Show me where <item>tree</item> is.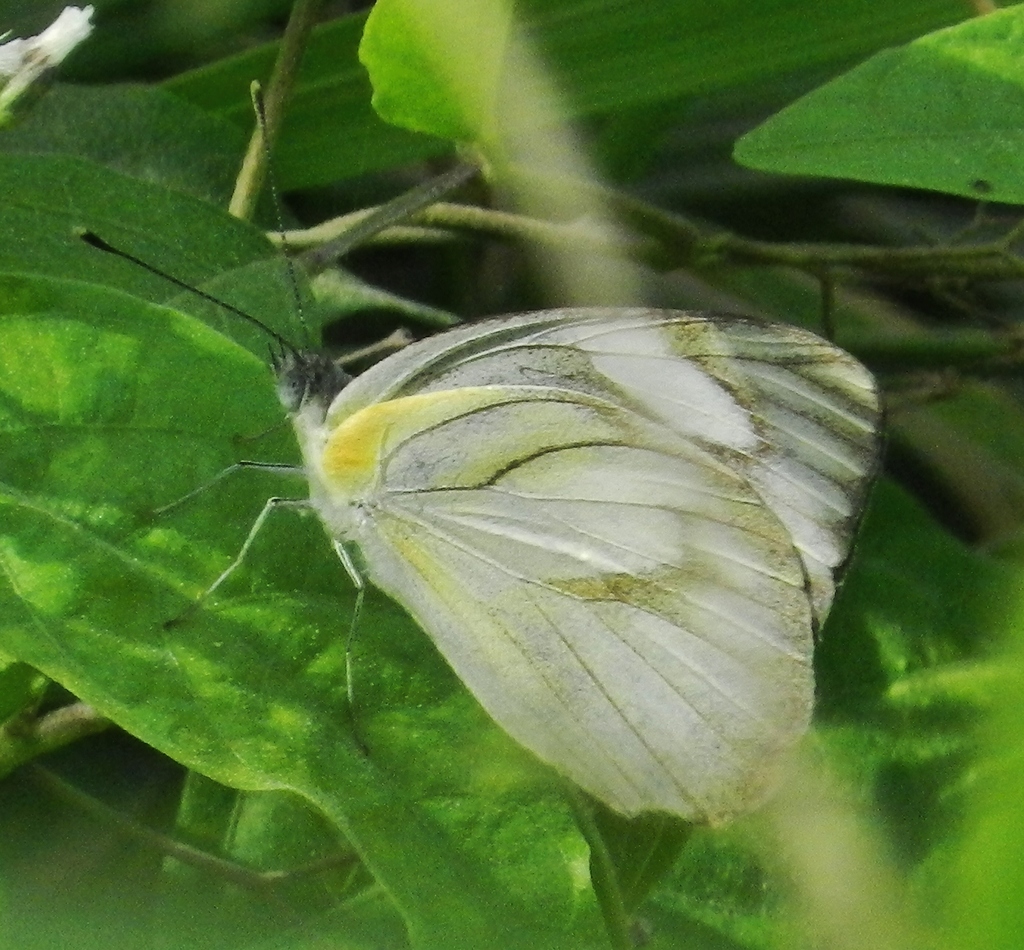
<item>tree</item> is at x1=0 y1=0 x2=1023 y2=949.
